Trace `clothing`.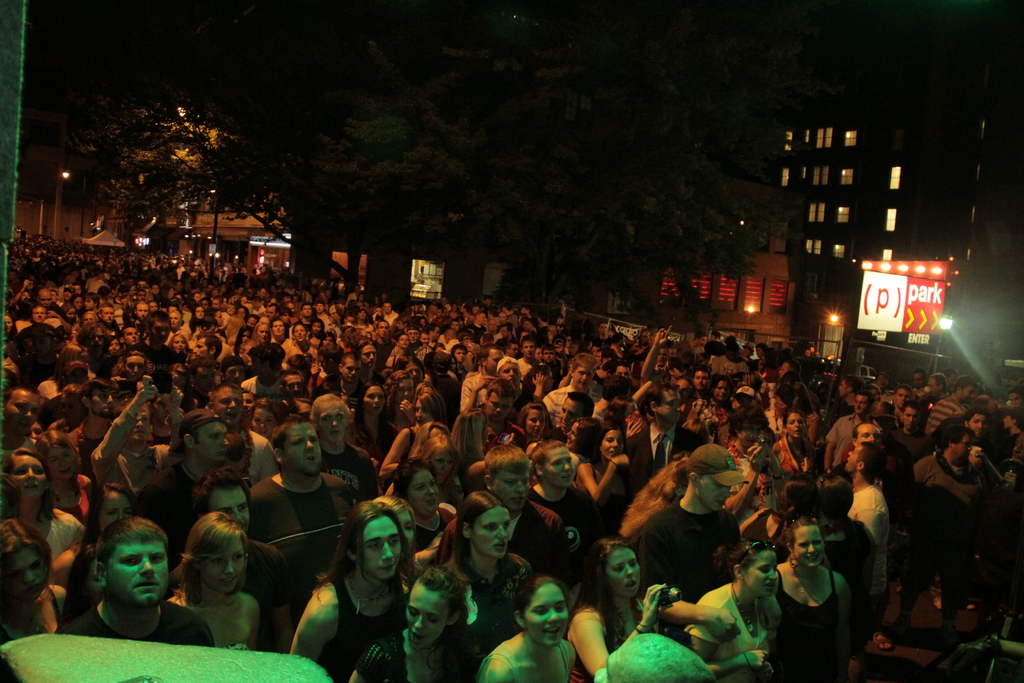
Traced to pyautogui.locateOnScreen(526, 486, 601, 531).
